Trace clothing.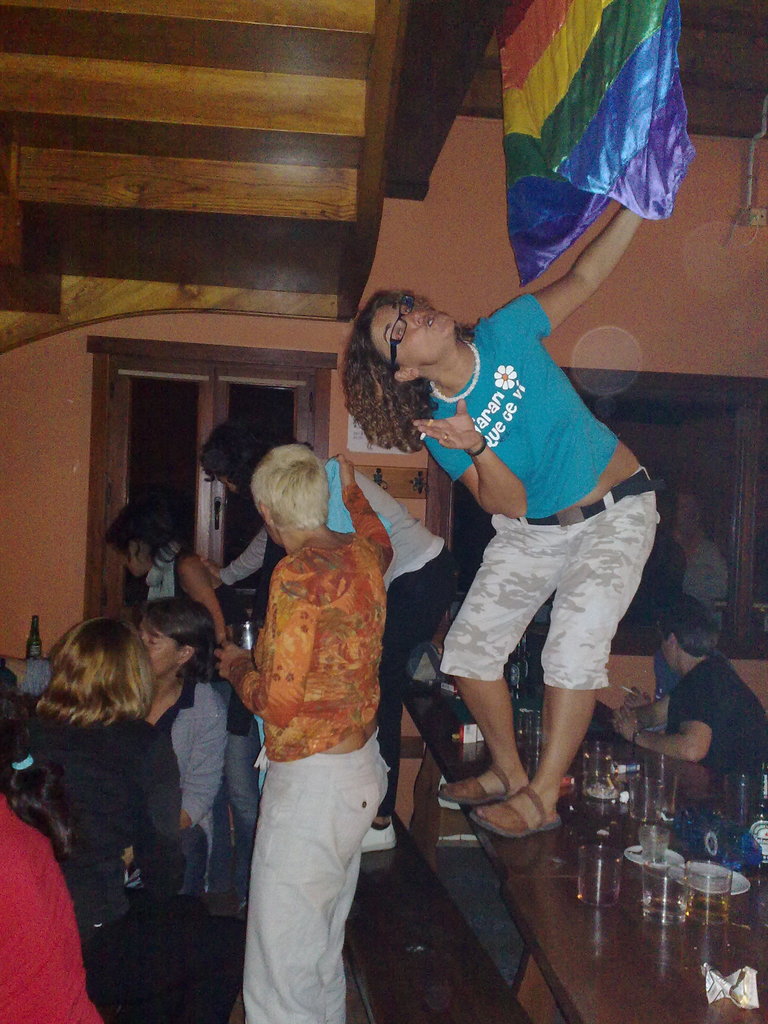
Traced to <box>411,288,666,691</box>.
